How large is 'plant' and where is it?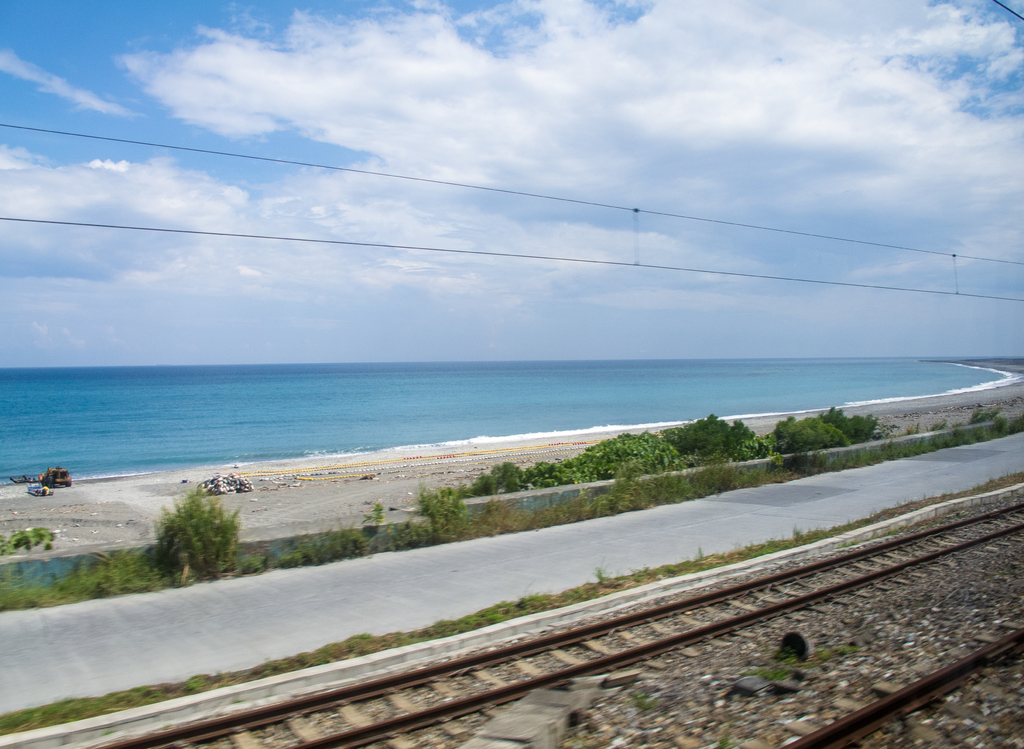
Bounding box: <bbox>577, 421, 687, 475</bbox>.
